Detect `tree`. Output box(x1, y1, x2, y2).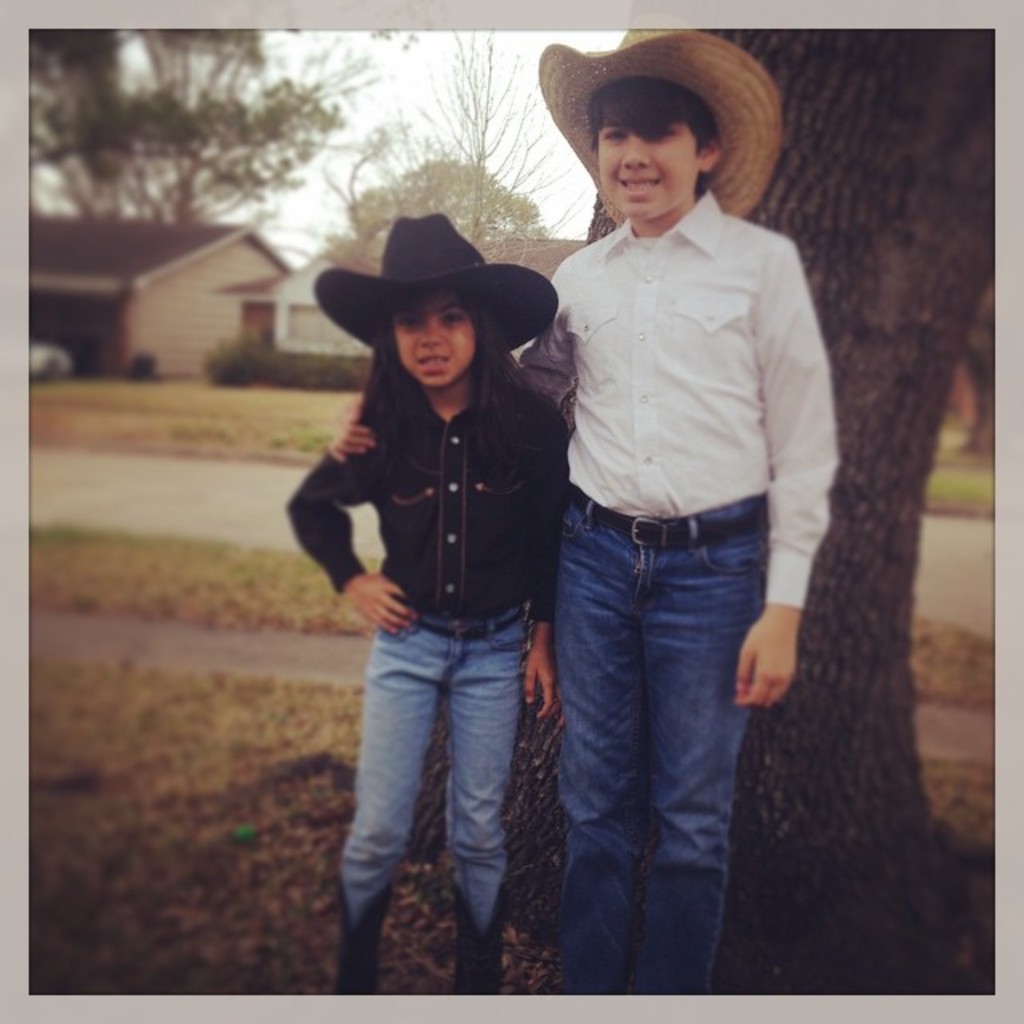
box(18, 22, 402, 227).
